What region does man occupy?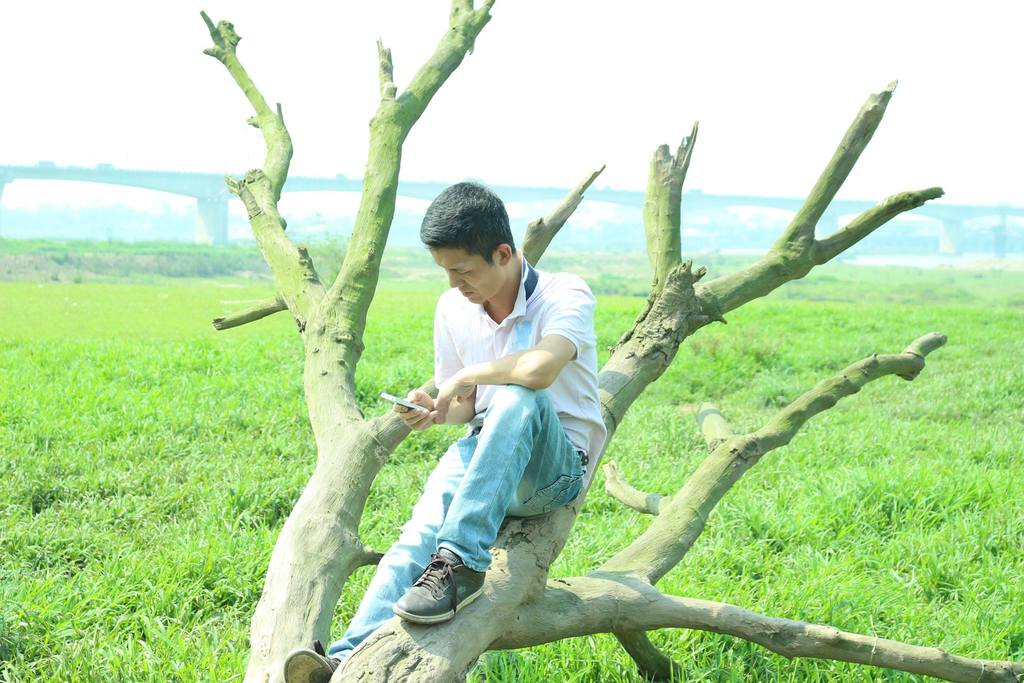
box(280, 181, 611, 682).
